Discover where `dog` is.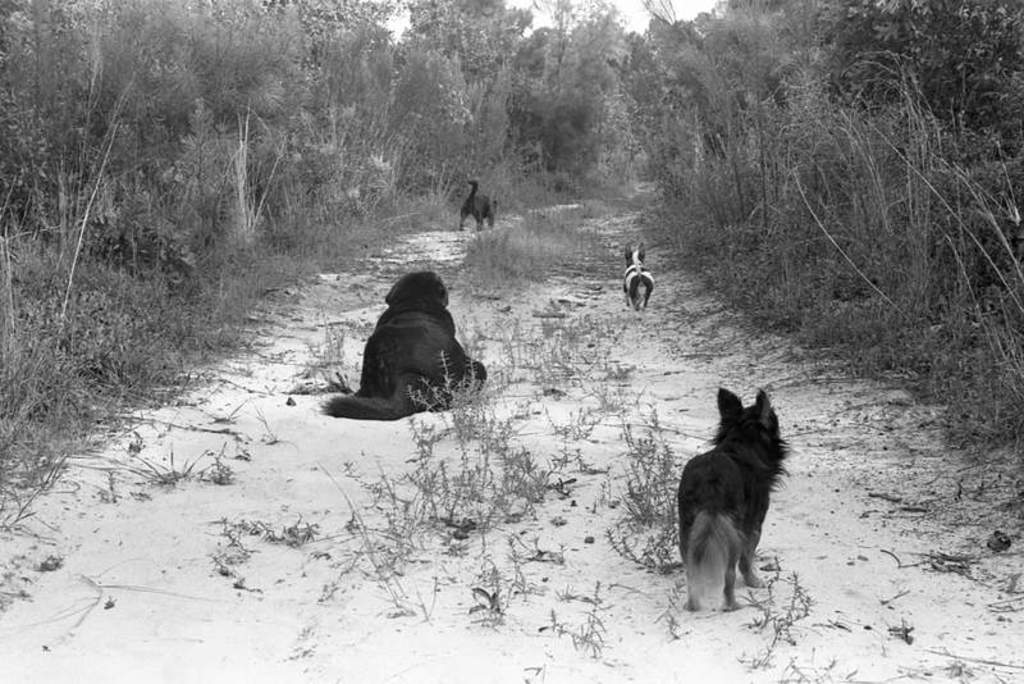
Discovered at 625, 245, 653, 311.
